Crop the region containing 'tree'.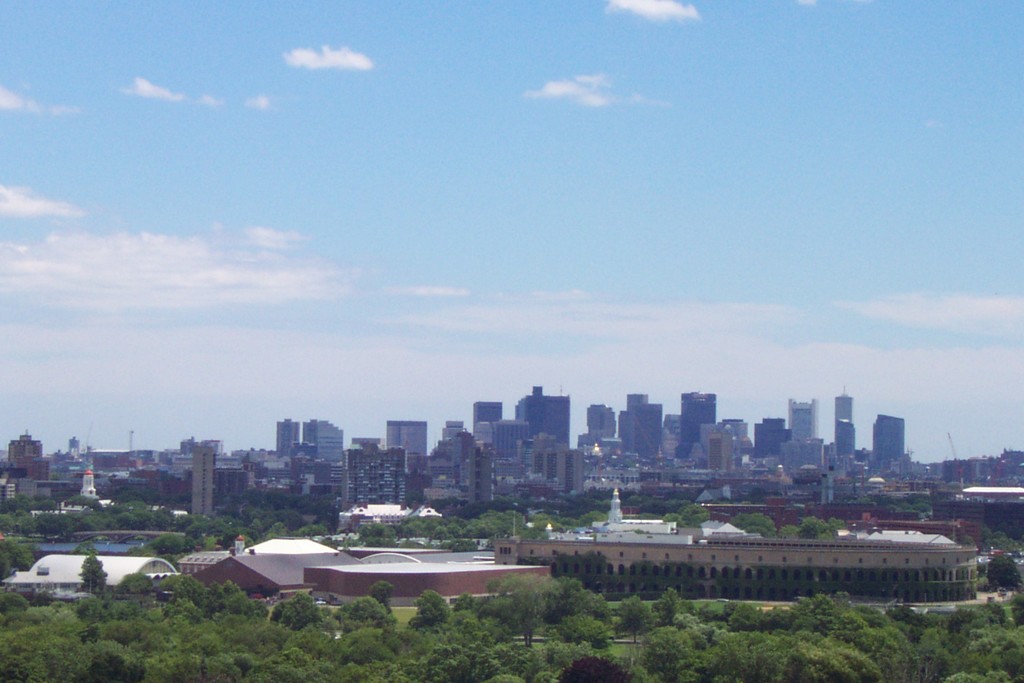
Crop region: [left=0, top=541, right=44, bottom=581].
